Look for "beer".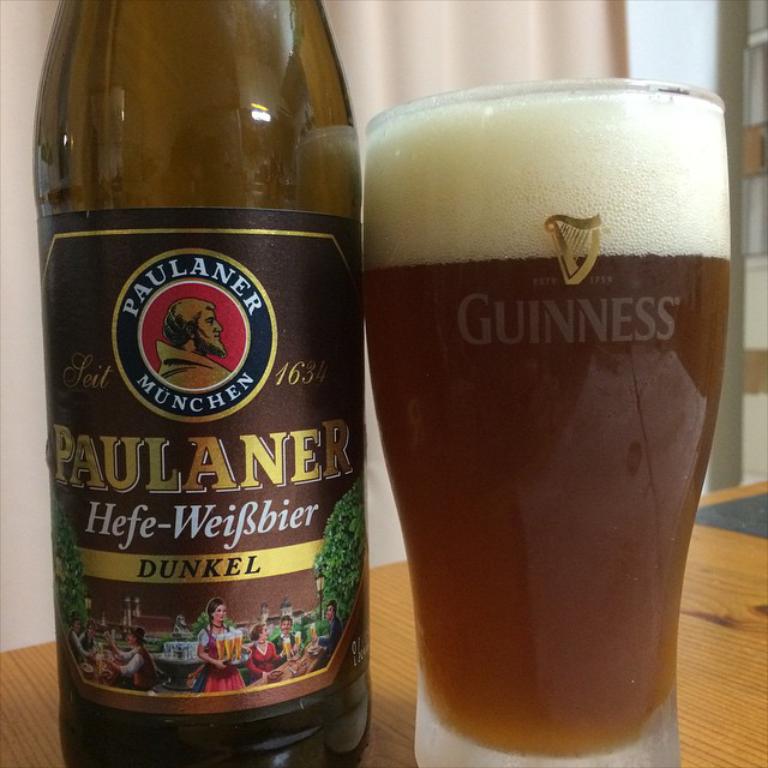
Found: BBox(31, 0, 371, 767).
